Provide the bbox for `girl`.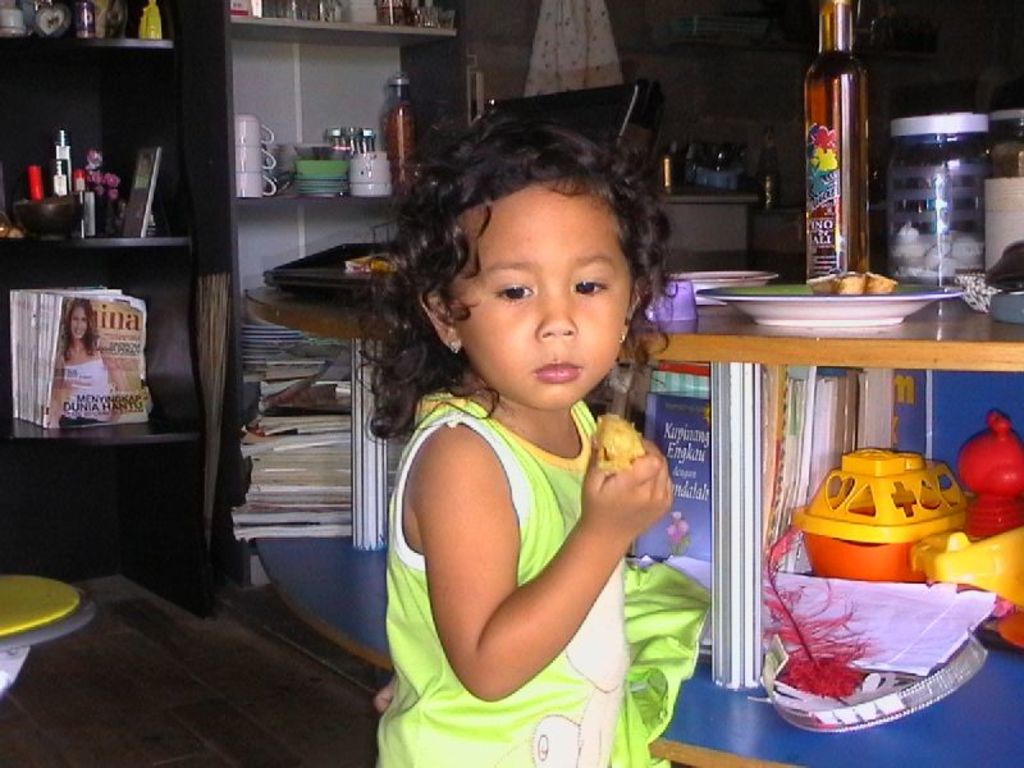
(left=370, top=114, right=685, bottom=767).
